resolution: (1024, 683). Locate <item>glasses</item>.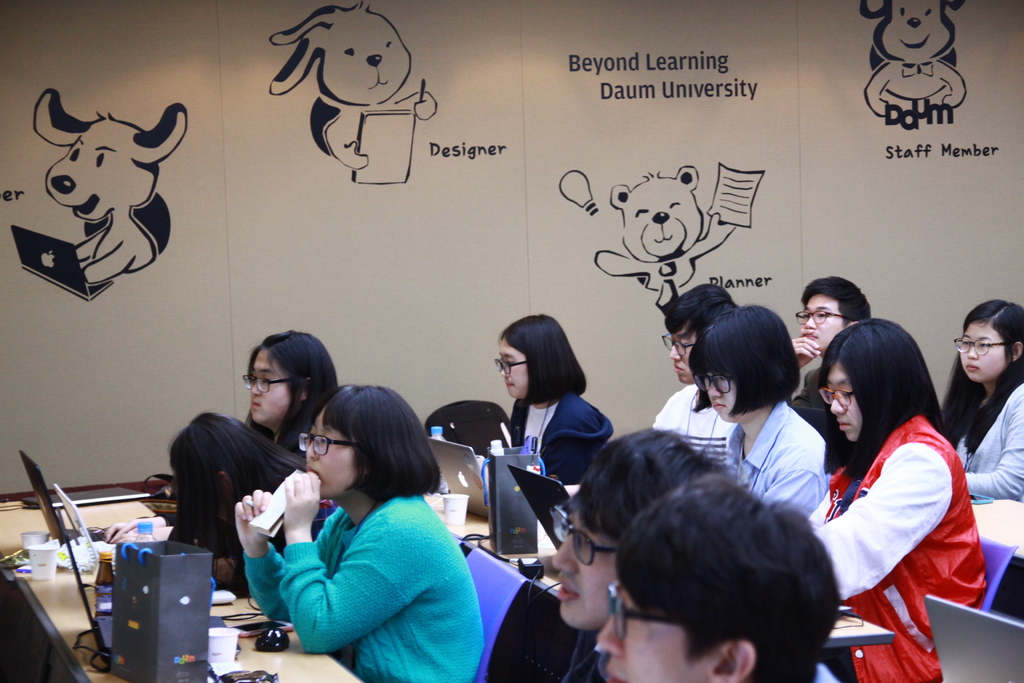
Rect(662, 333, 696, 355).
